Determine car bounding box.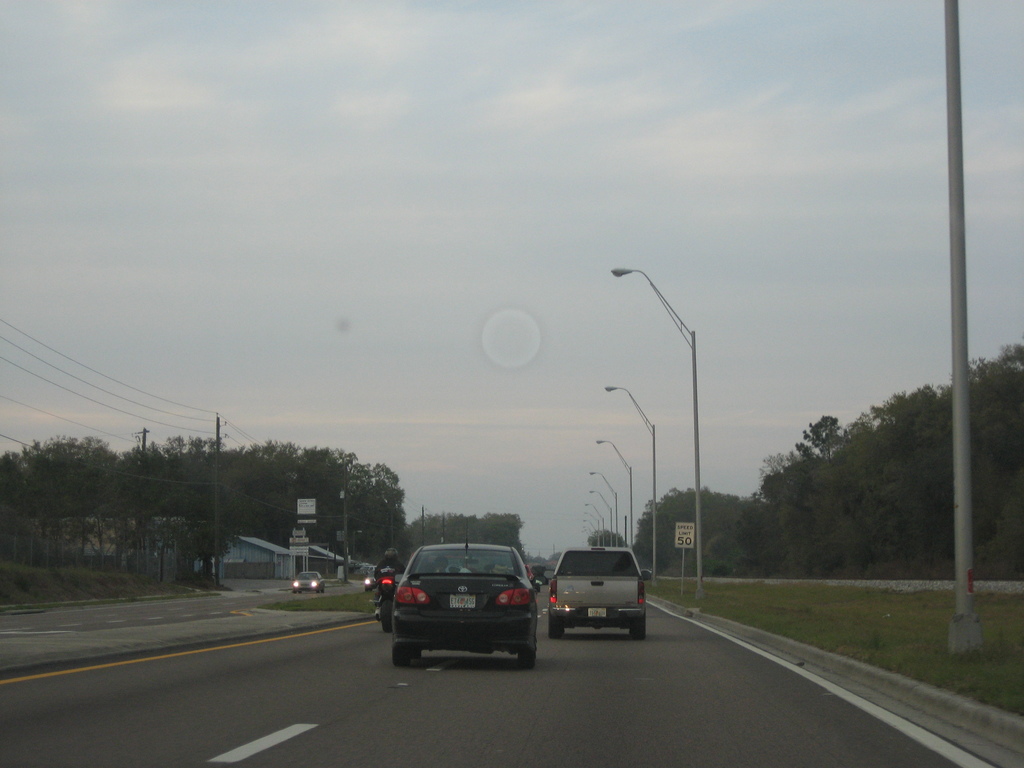
Determined: (388,532,538,669).
